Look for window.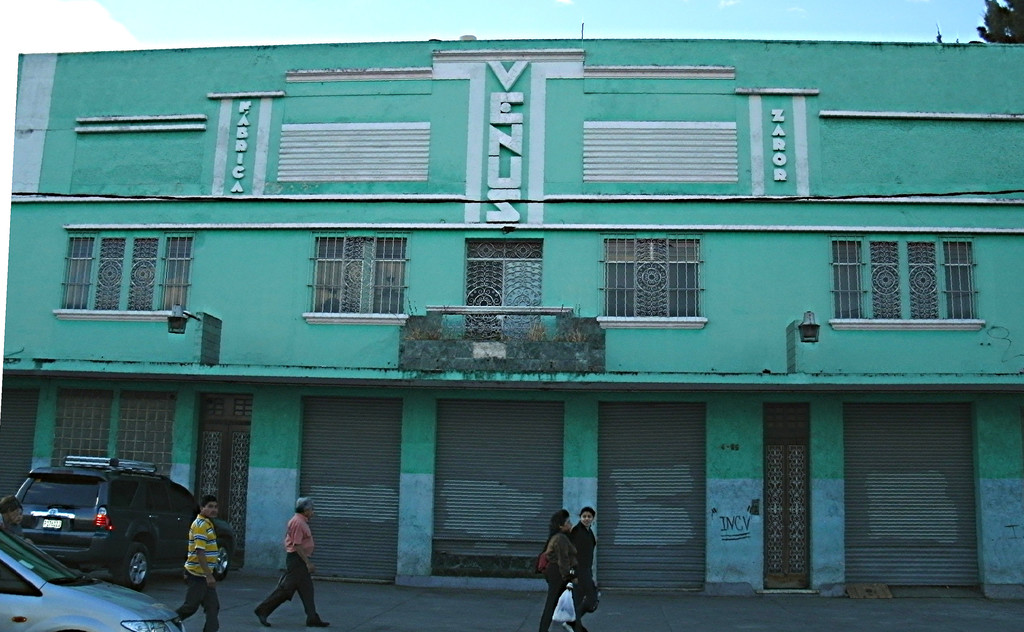
Found: [left=304, top=234, right=406, bottom=322].
